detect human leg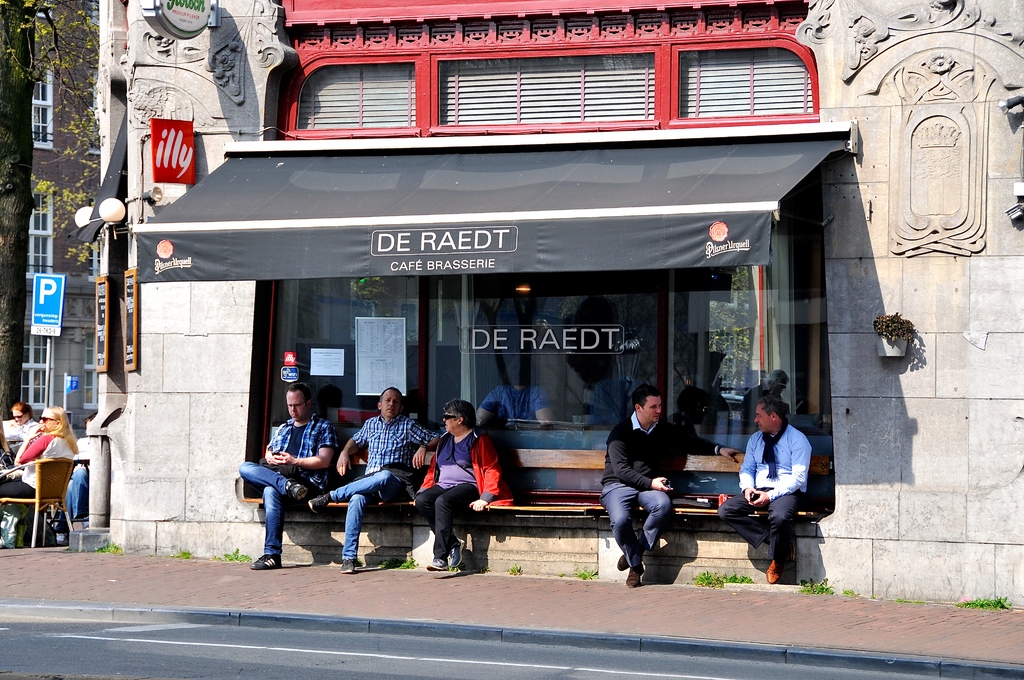
crop(717, 490, 772, 550)
